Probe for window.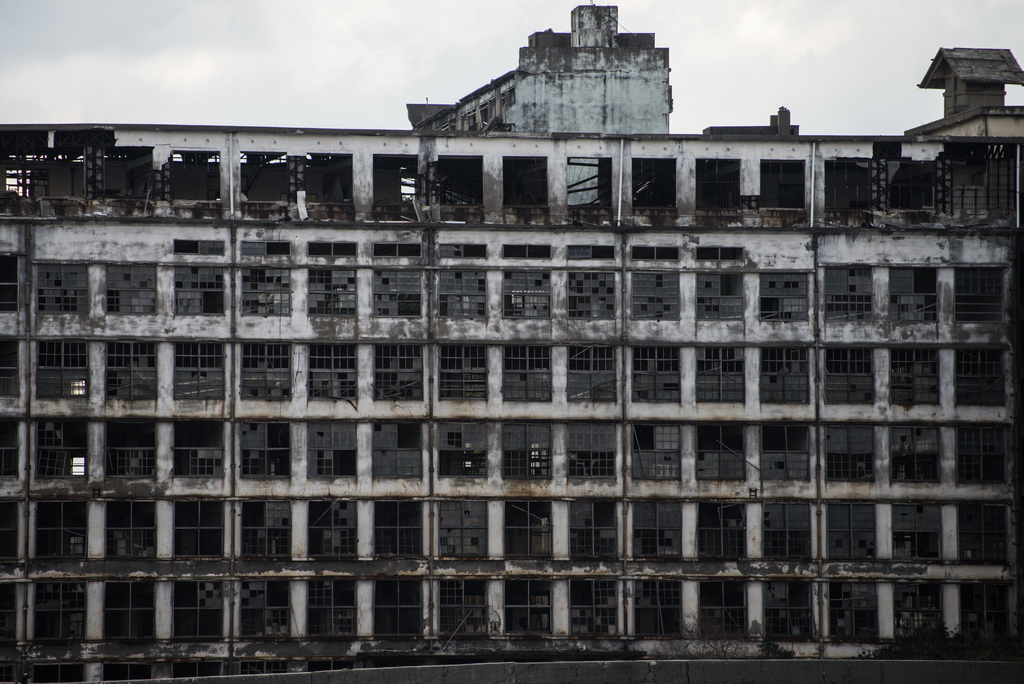
Probe result: pyautogui.locateOnScreen(959, 587, 1007, 641).
